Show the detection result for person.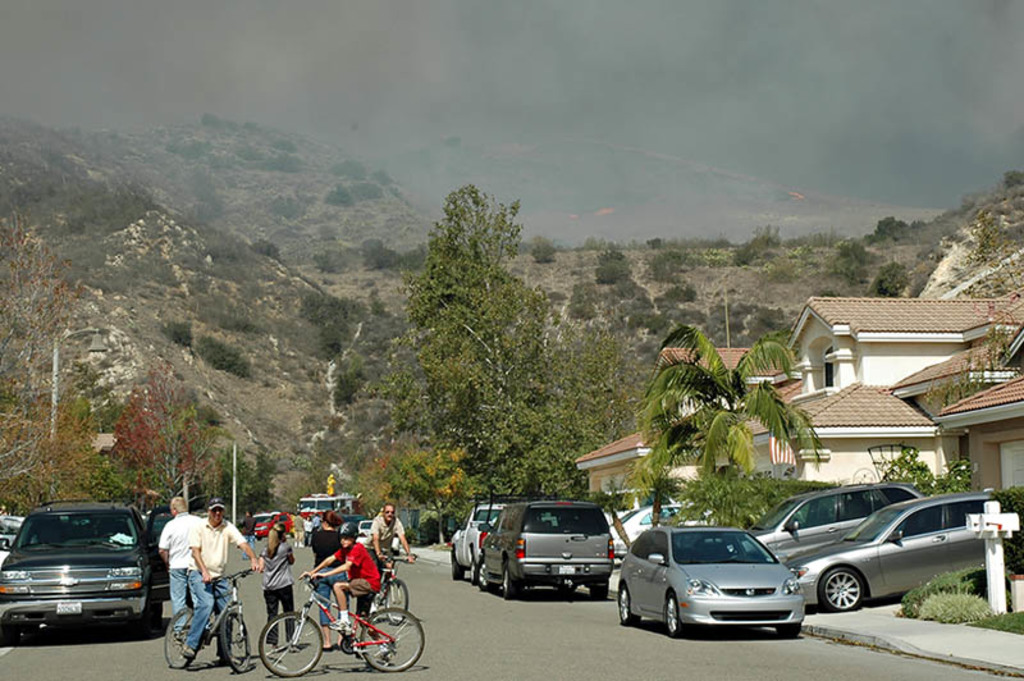
(x1=298, y1=524, x2=381, y2=629).
